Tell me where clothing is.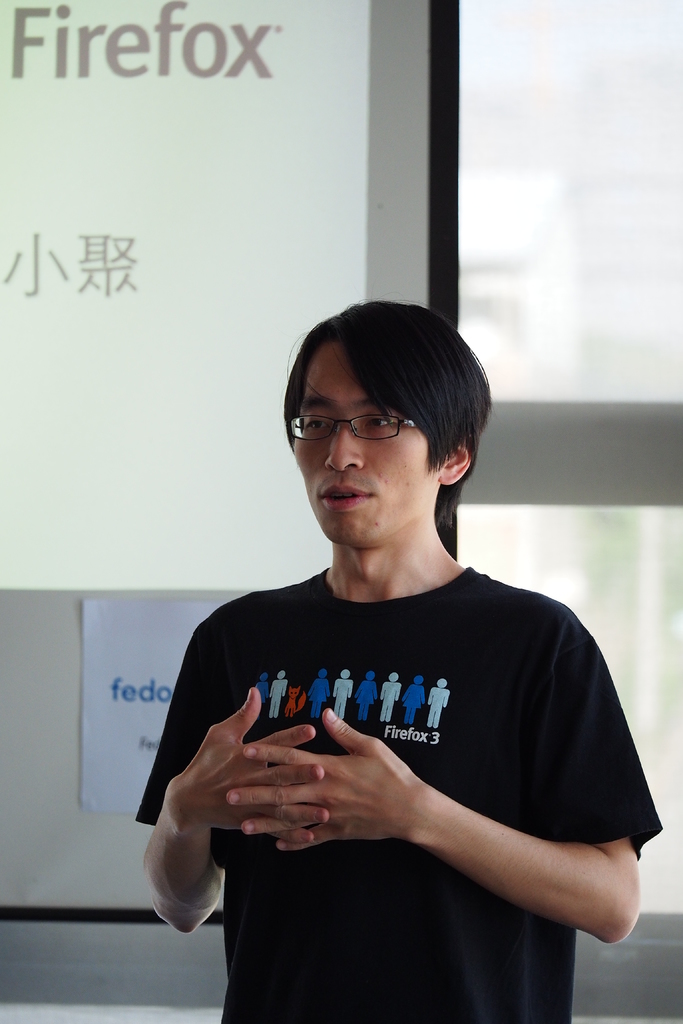
clothing is at left=122, top=538, right=659, bottom=991.
